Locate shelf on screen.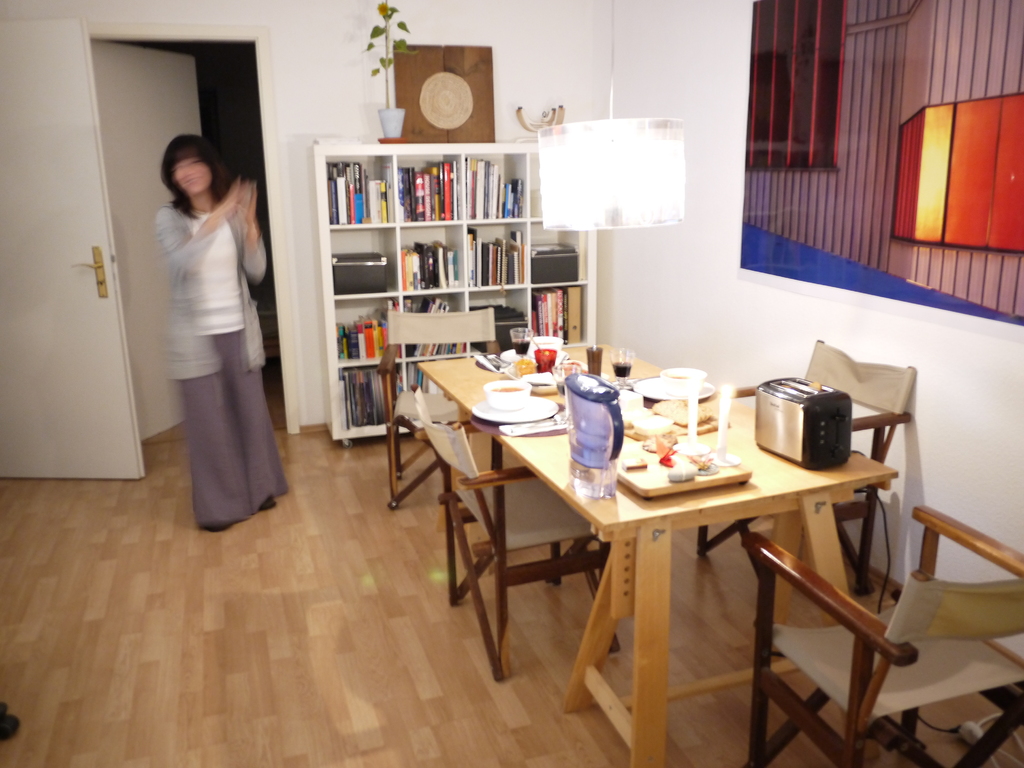
On screen at bbox=(399, 222, 466, 295).
